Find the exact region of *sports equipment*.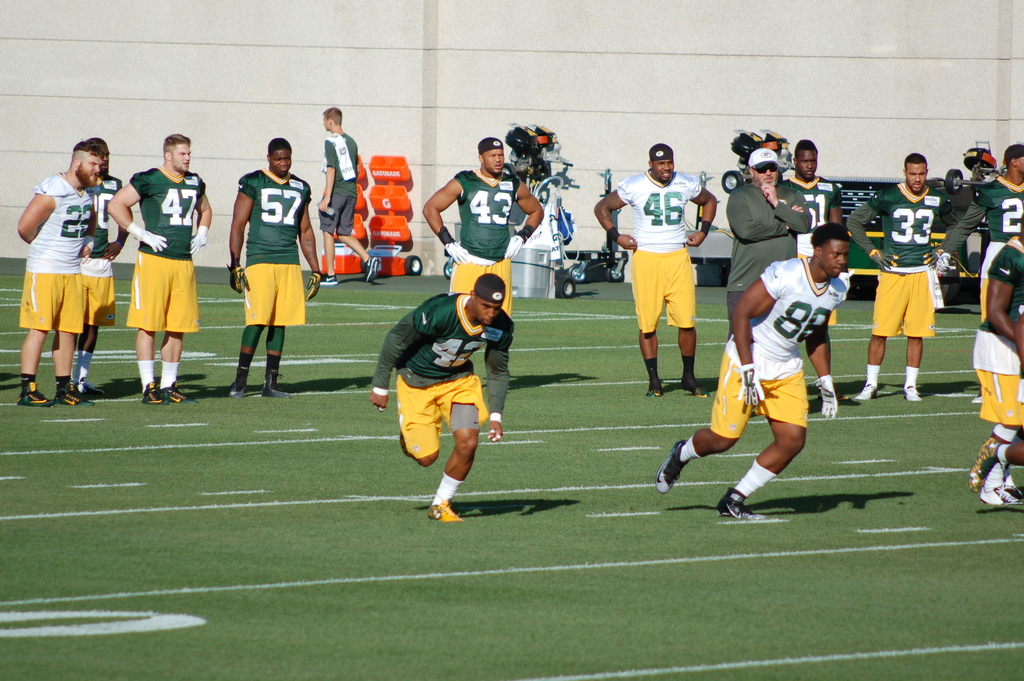
Exact region: locate(921, 245, 942, 268).
